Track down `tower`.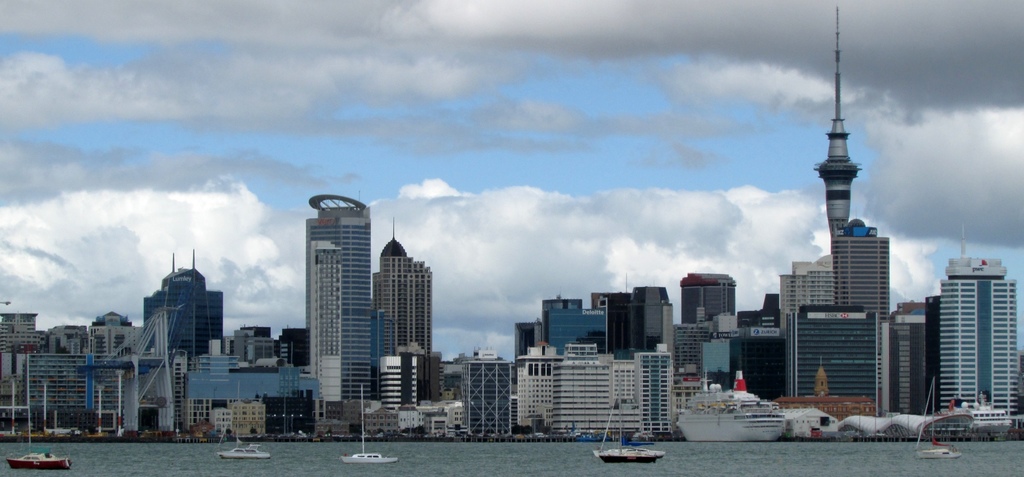
Tracked to [670, 325, 705, 403].
